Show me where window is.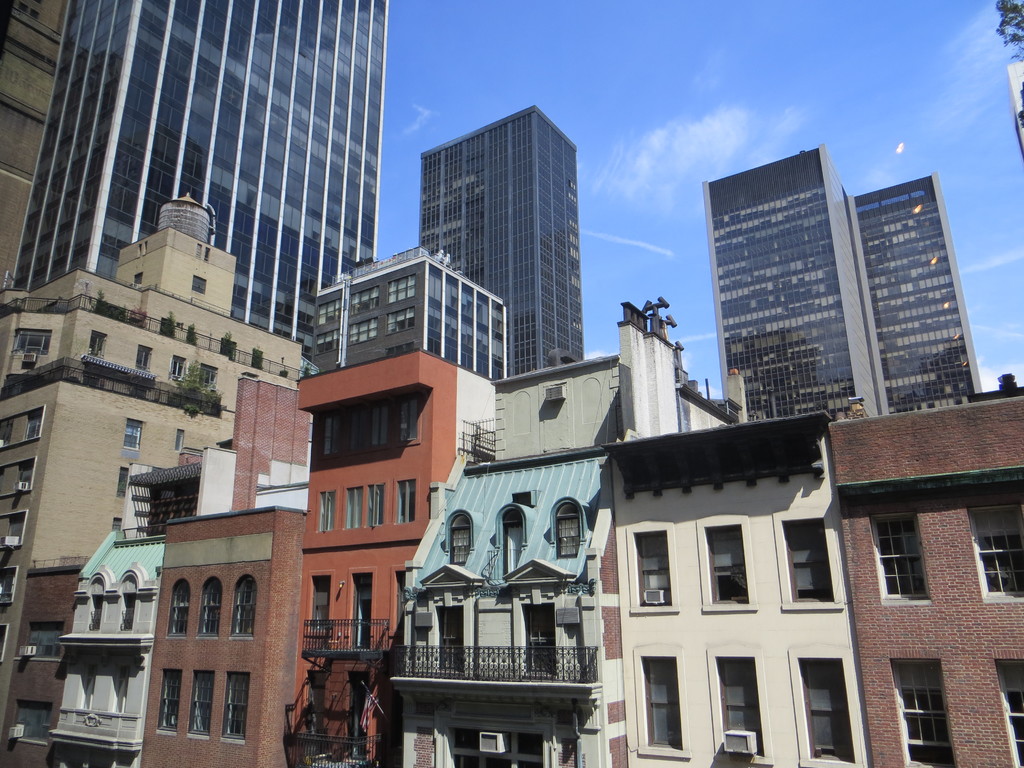
window is at bbox(452, 516, 470, 564).
